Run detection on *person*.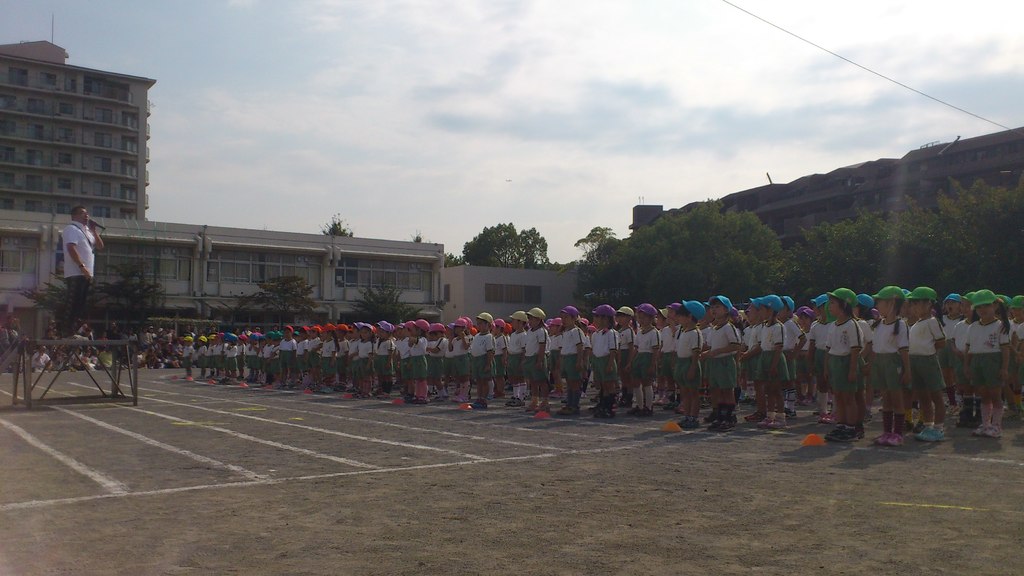
Result: x1=54 y1=200 x2=104 y2=346.
